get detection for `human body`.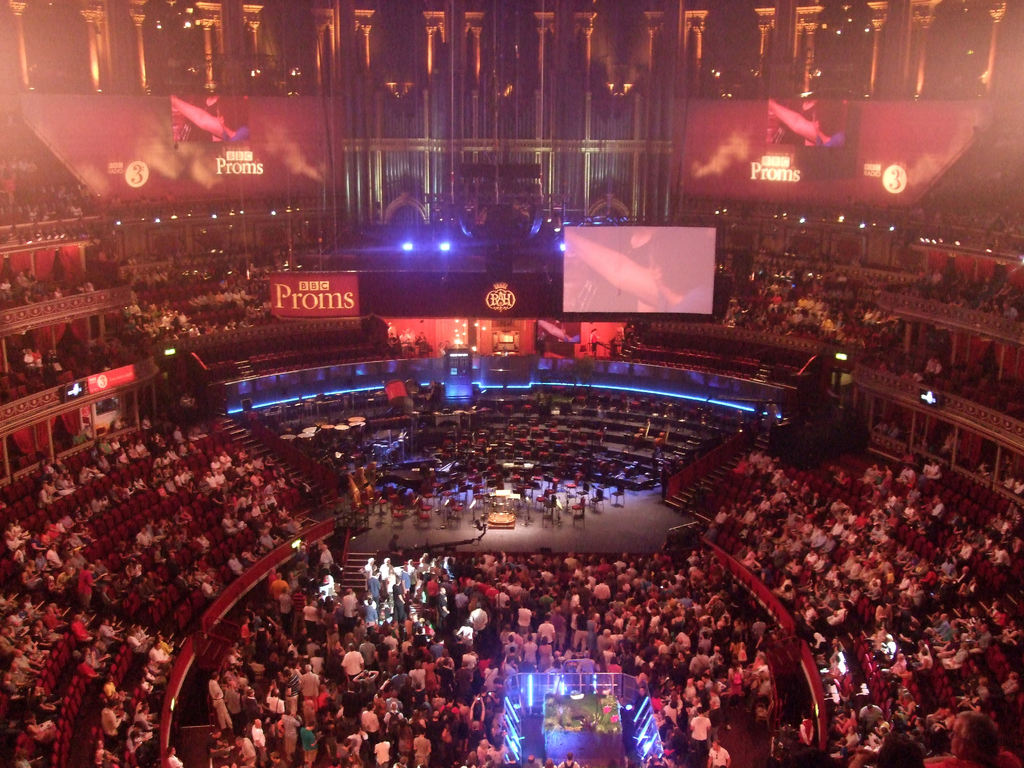
Detection: left=867, top=549, right=883, bottom=559.
